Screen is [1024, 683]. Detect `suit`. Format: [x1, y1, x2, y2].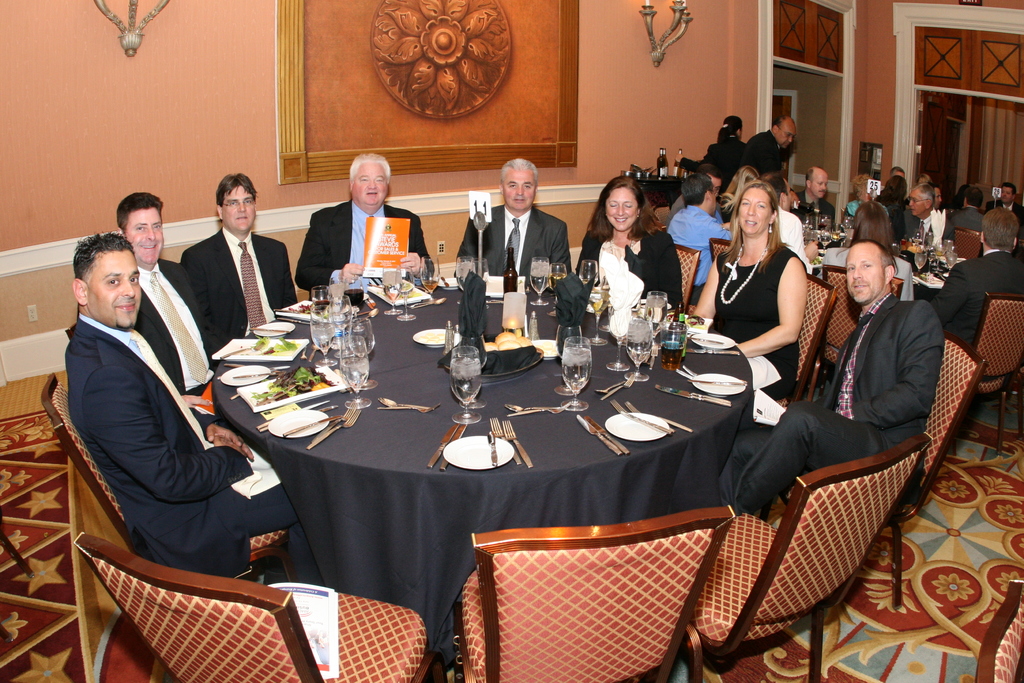
[162, 181, 288, 360].
